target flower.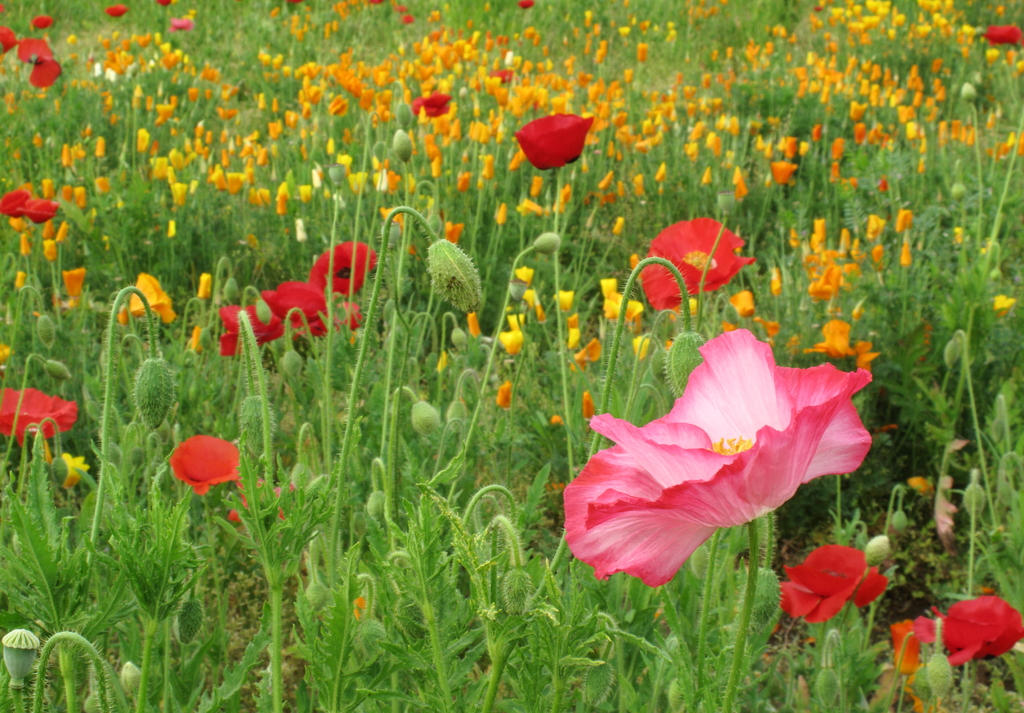
Target region: 0/340/13/359.
